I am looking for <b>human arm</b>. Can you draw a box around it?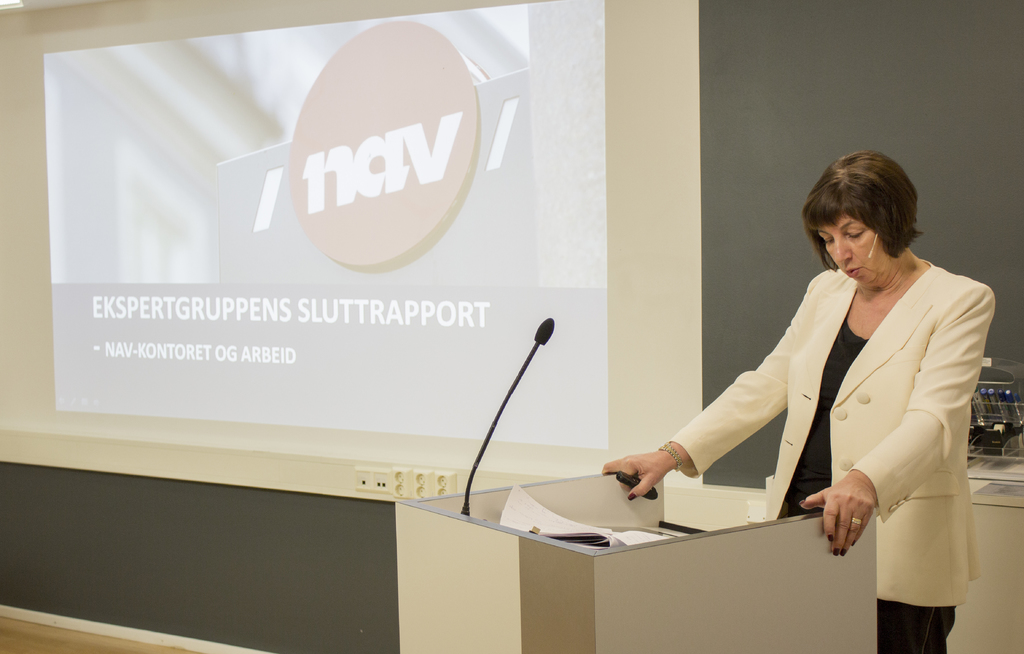
Sure, the bounding box is region(800, 278, 998, 559).
